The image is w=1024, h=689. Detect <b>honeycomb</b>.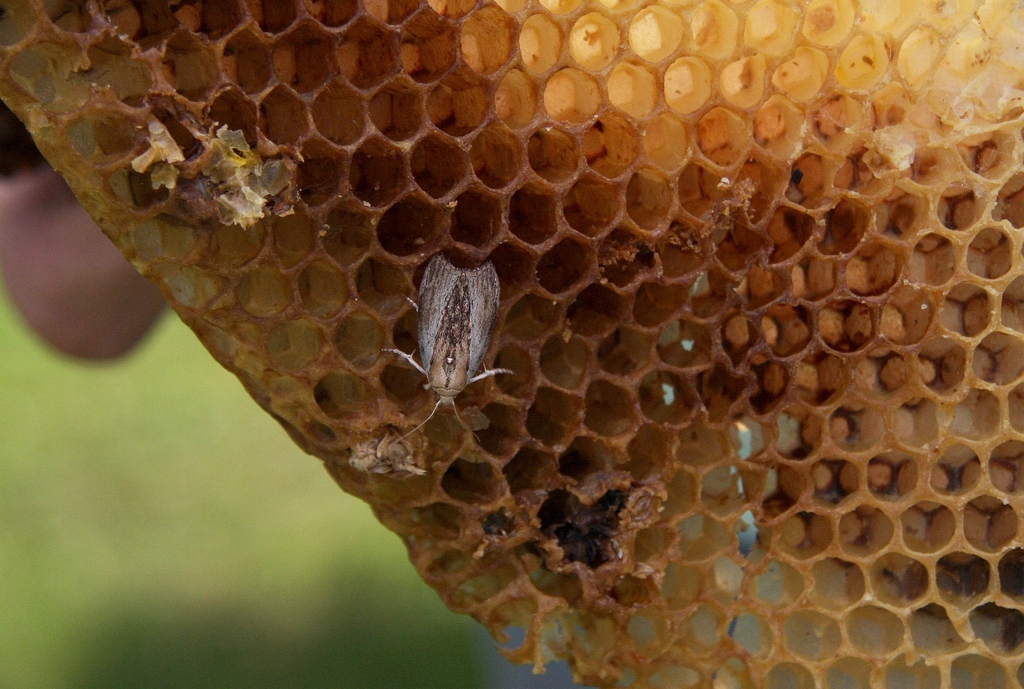
Detection: {"left": 2, "top": 0, "right": 1023, "bottom": 688}.
